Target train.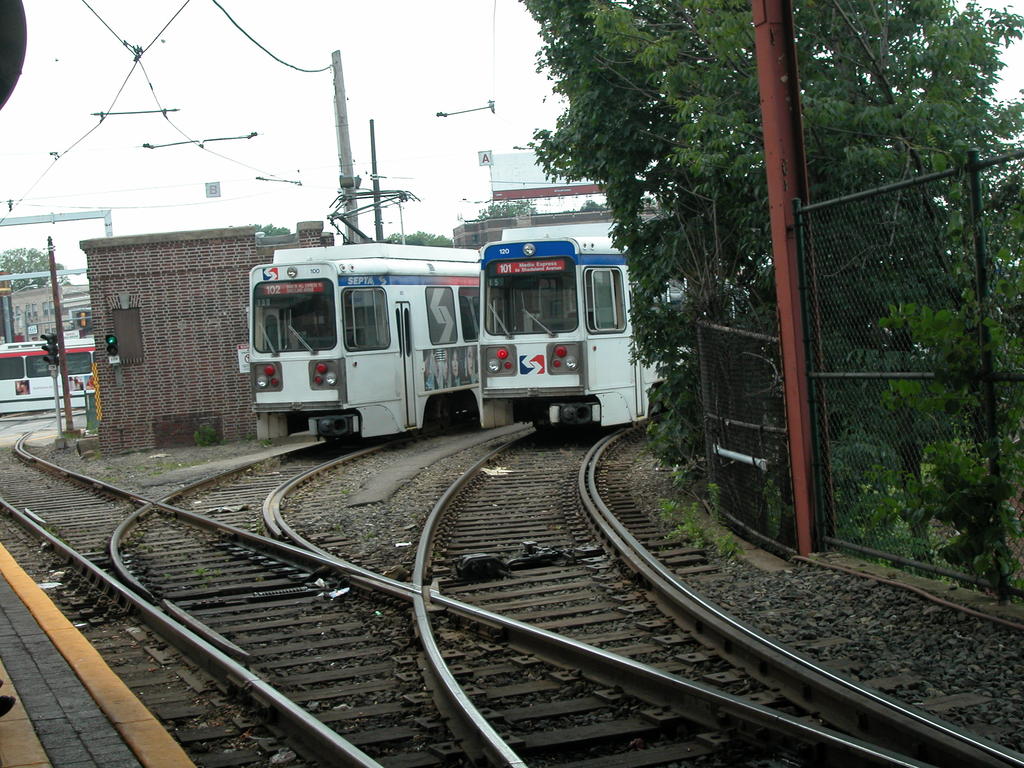
Target region: 239,184,484,445.
